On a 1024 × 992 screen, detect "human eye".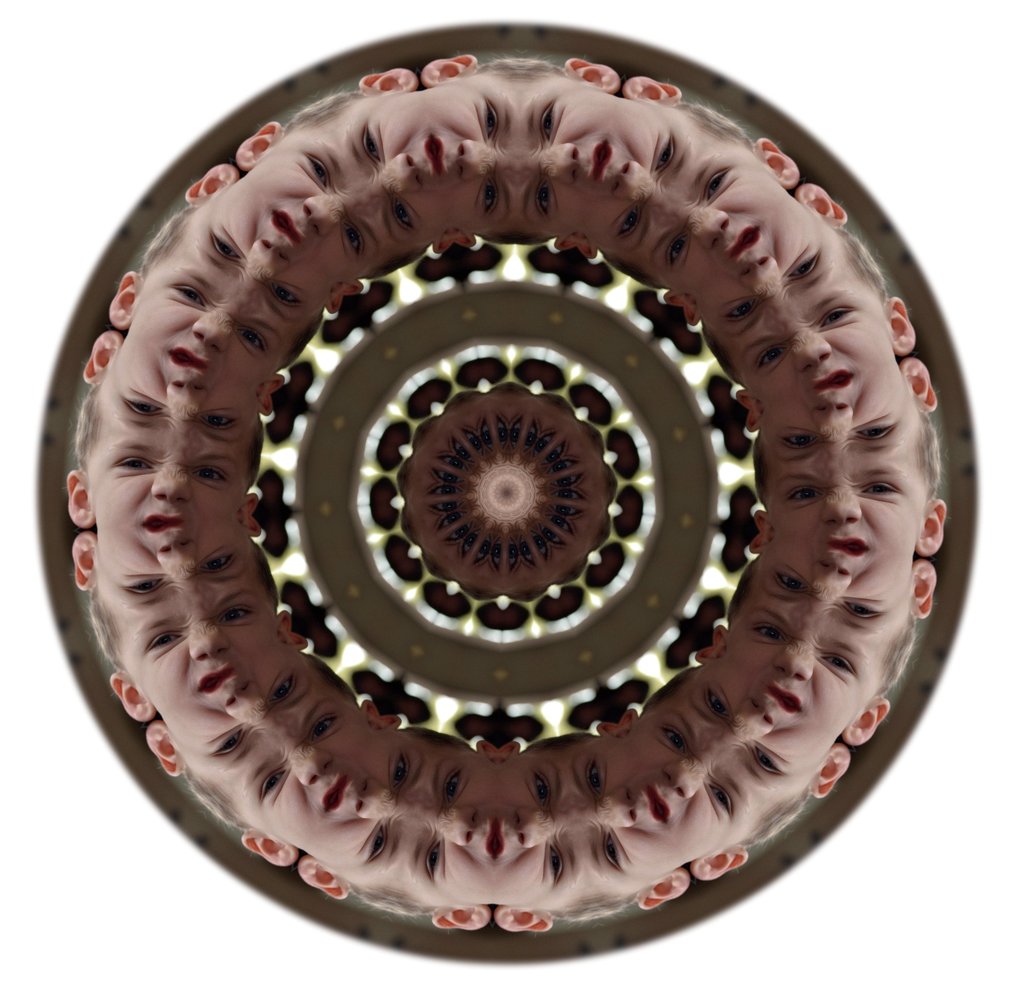
[781, 431, 817, 448].
